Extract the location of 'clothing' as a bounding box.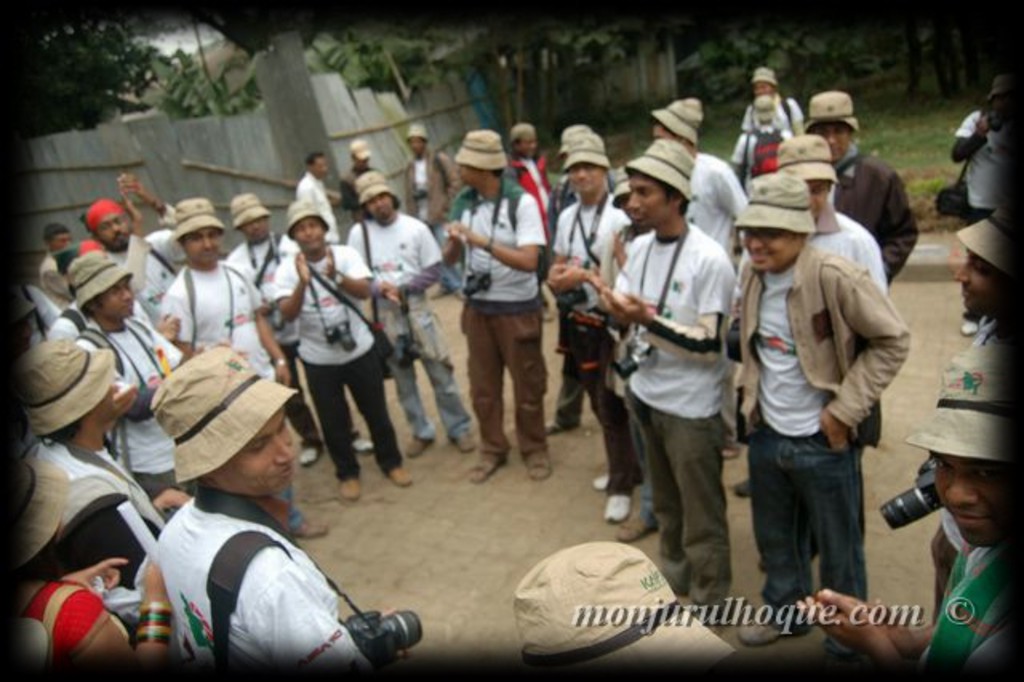
139,474,386,664.
